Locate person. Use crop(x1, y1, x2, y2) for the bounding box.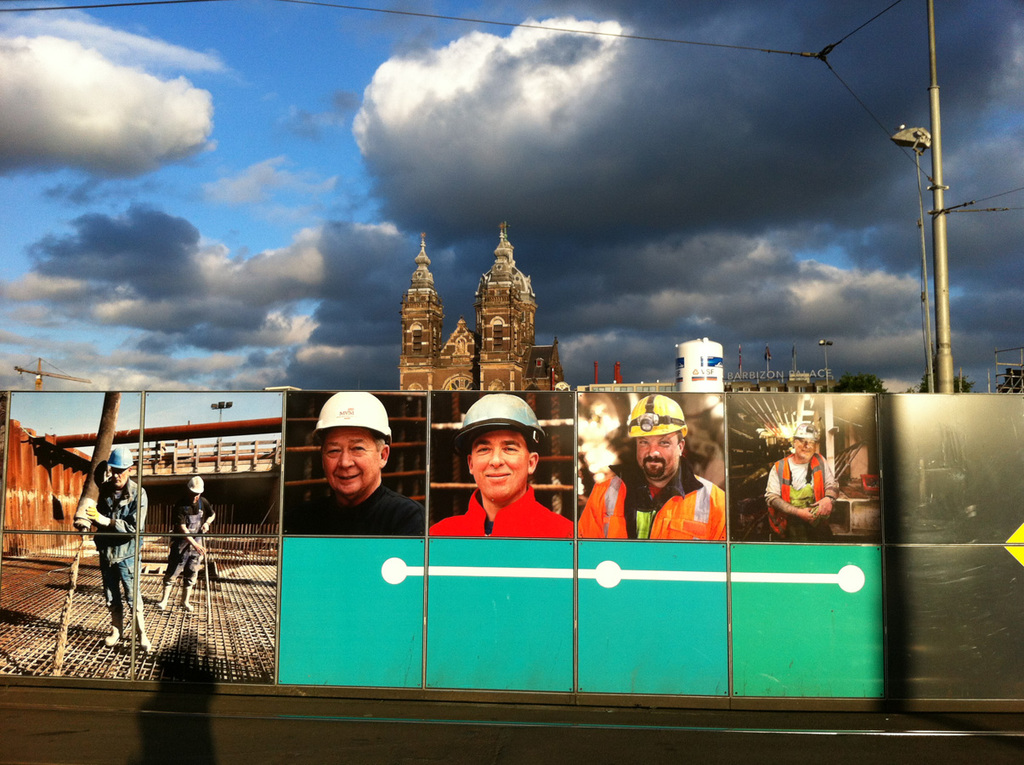
crop(774, 439, 839, 549).
